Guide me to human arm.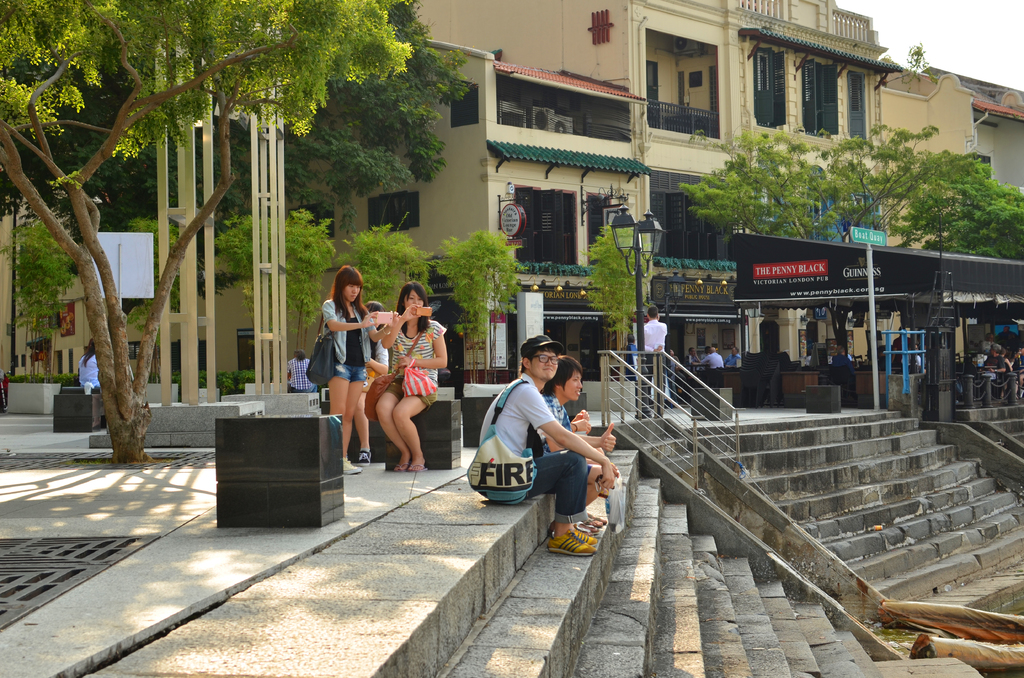
Guidance: <bbox>686, 353, 702, 364</bbox>.
